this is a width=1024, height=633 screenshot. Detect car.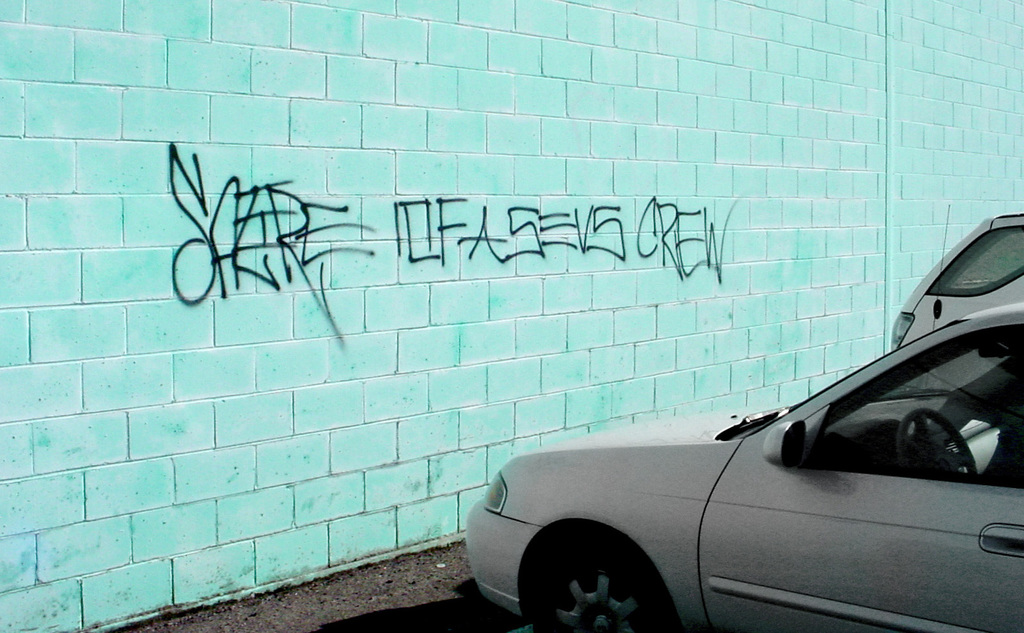
BBox(891, 213, 1023, 352).
